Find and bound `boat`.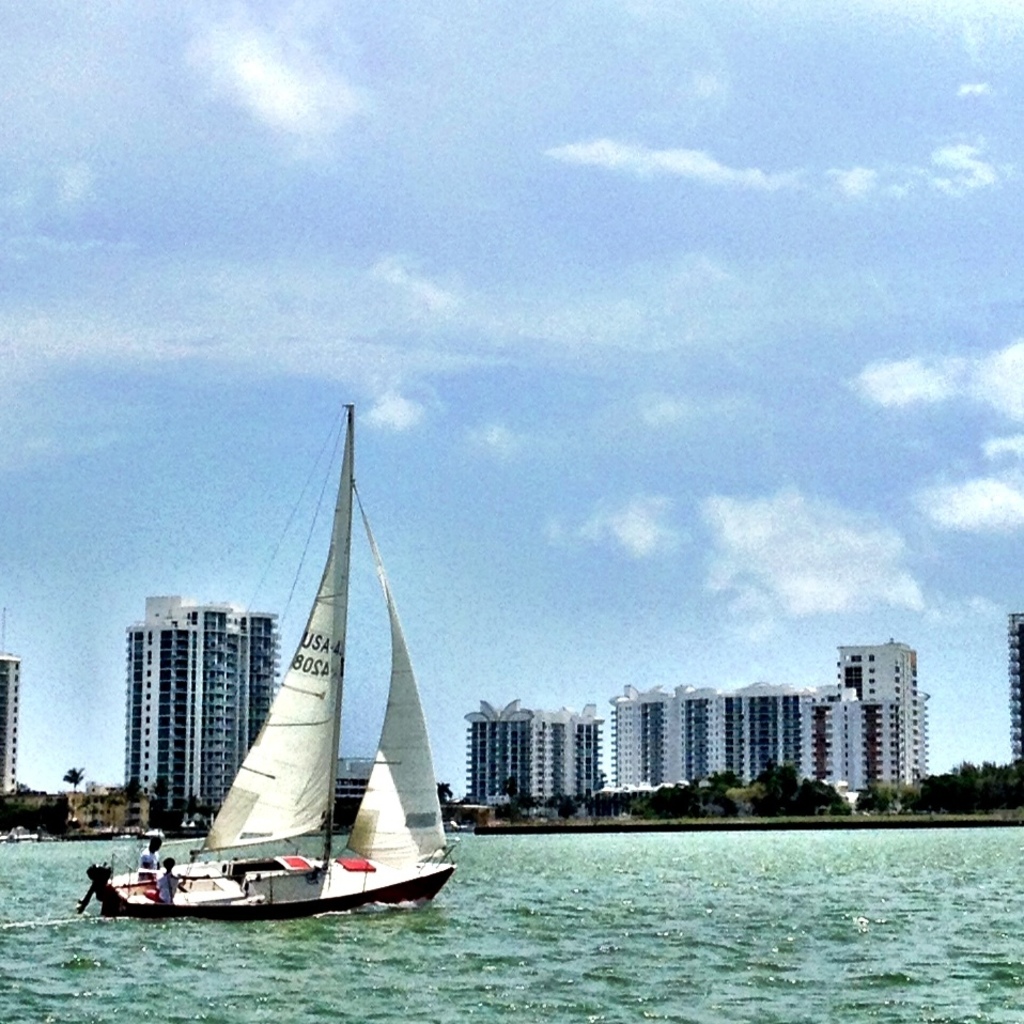
Bound: (114,441,494,947).
